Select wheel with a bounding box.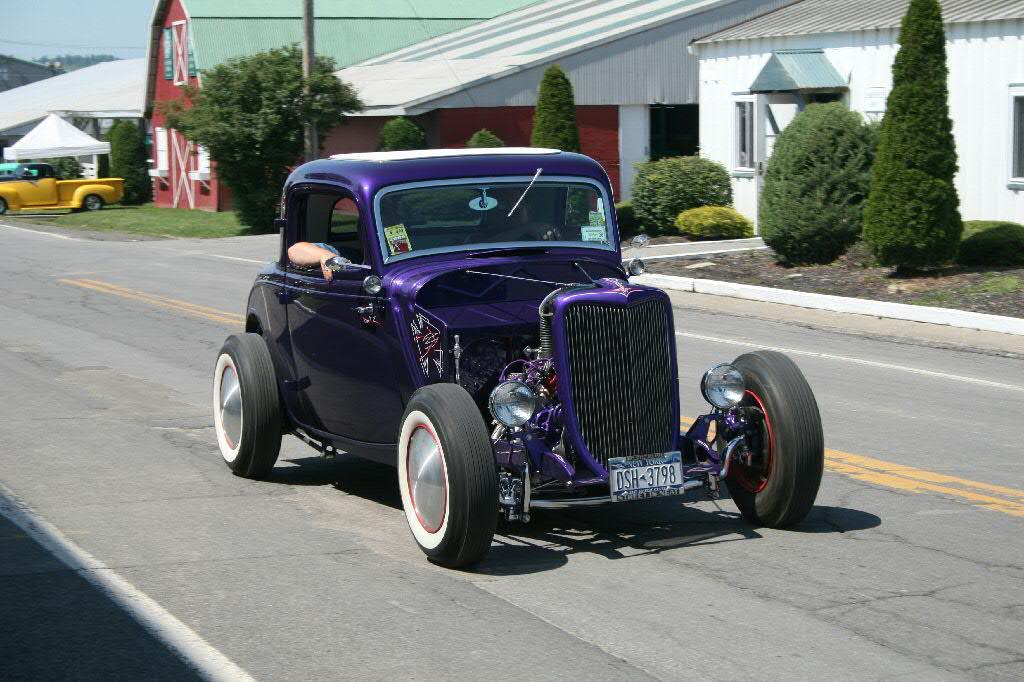
<bbox>211, 328, 281, 477</bbox>.
